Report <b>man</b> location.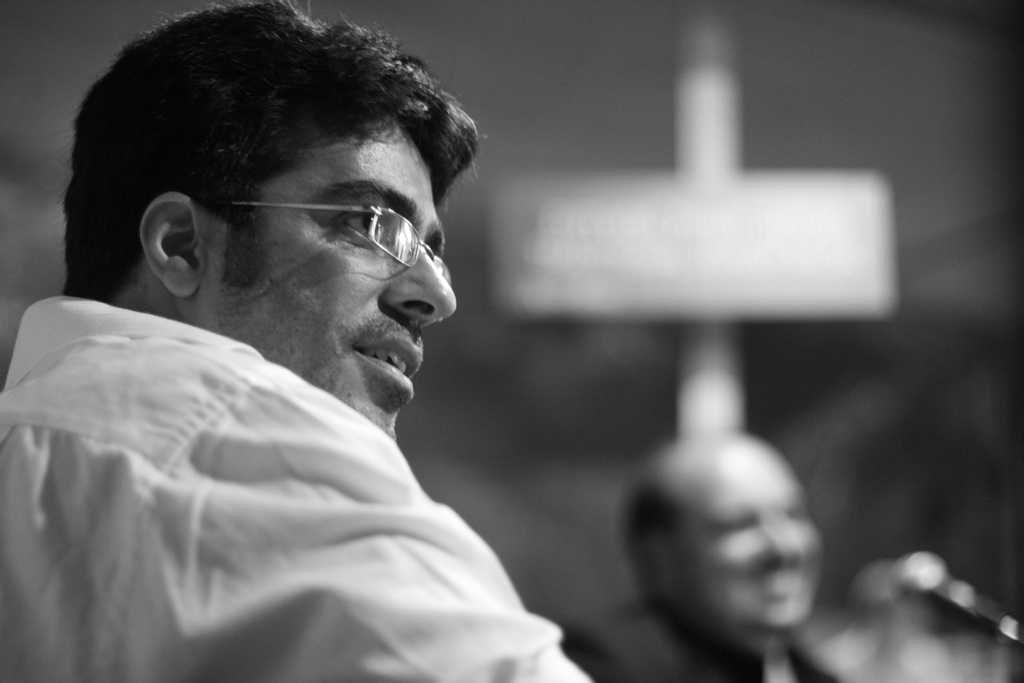
Report: [x1=563, y1=453, x2=845, y2=682].
